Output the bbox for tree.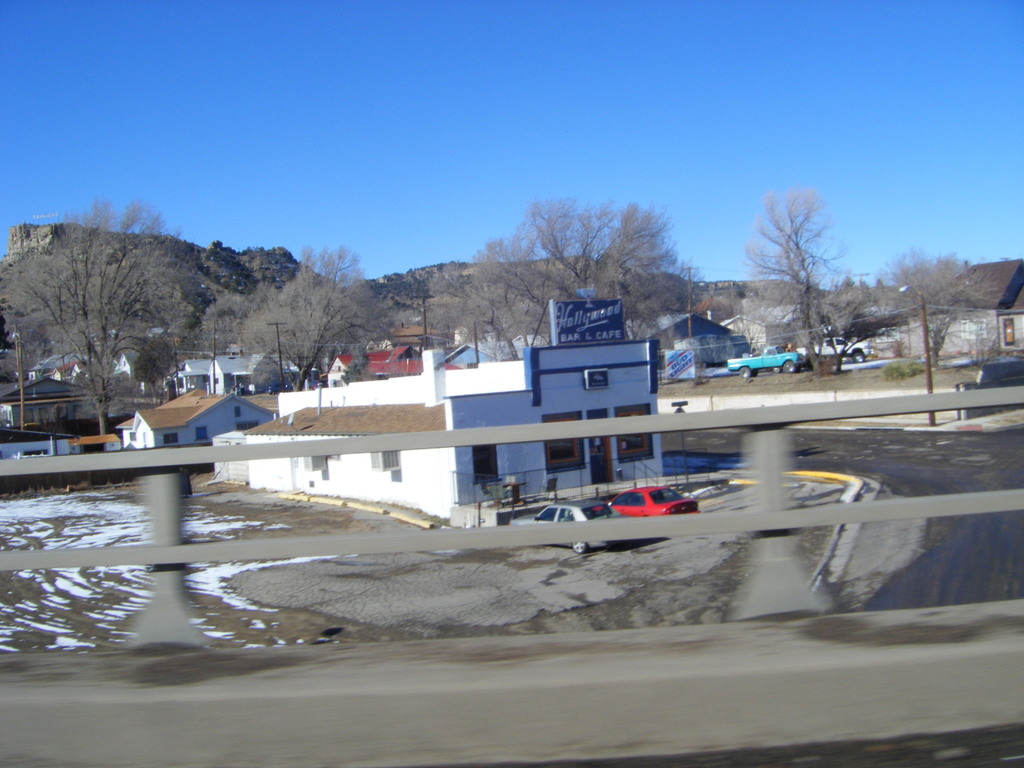
856:234:991:369.
